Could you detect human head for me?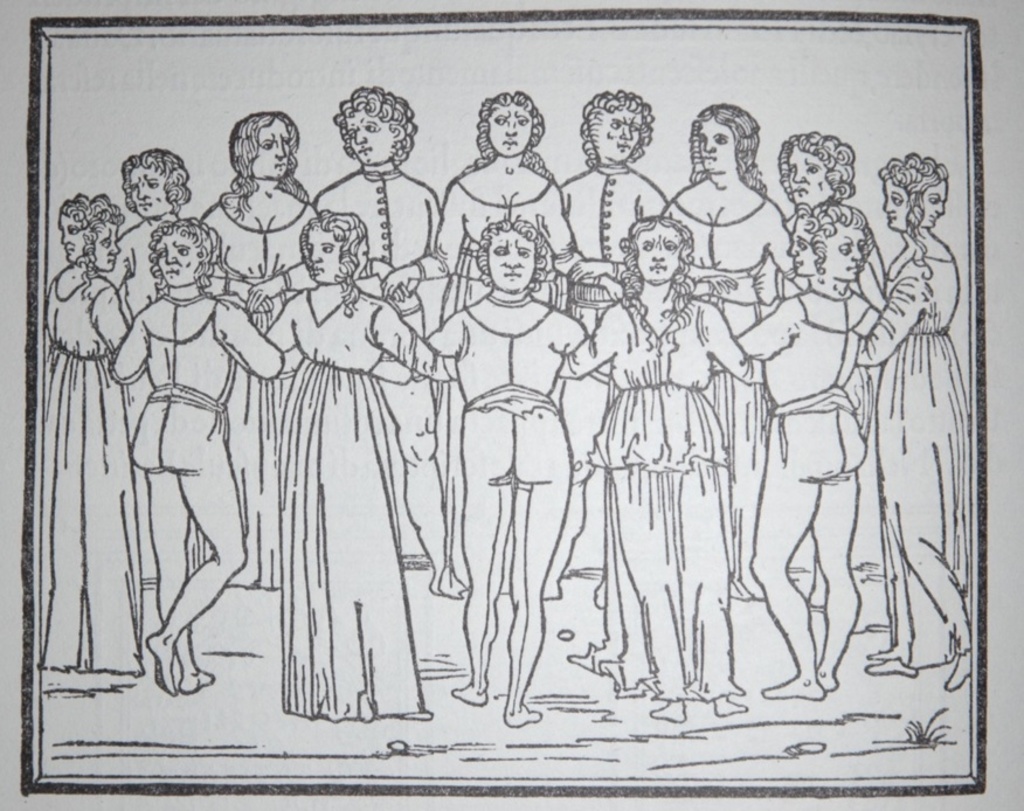
Detection result: 153/219/207/284.
